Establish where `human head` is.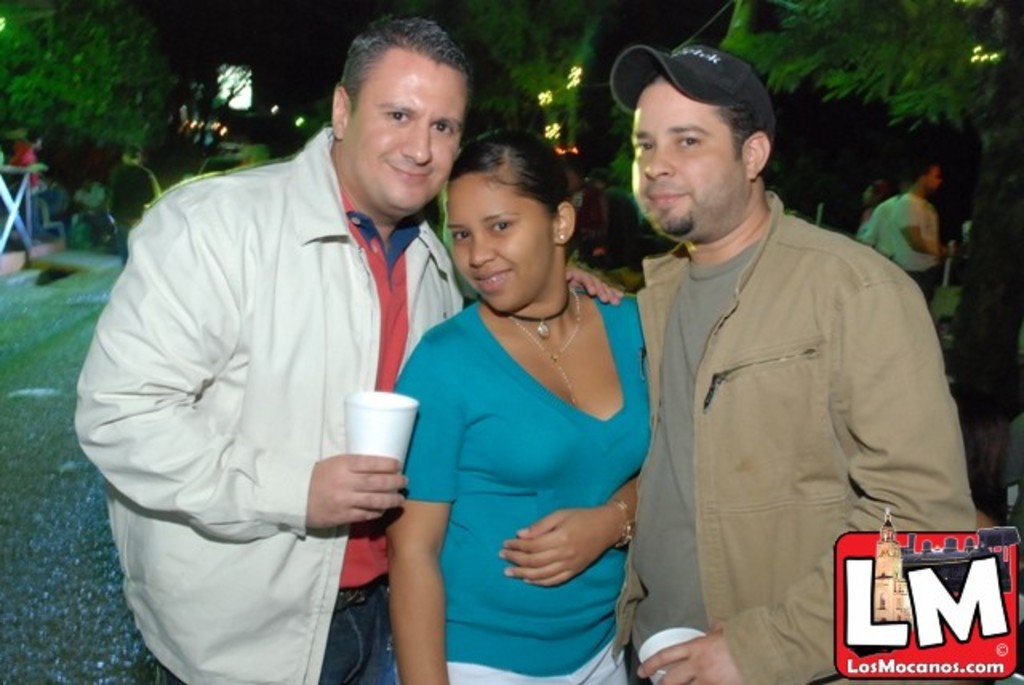
Established at 325 14 480 184.
